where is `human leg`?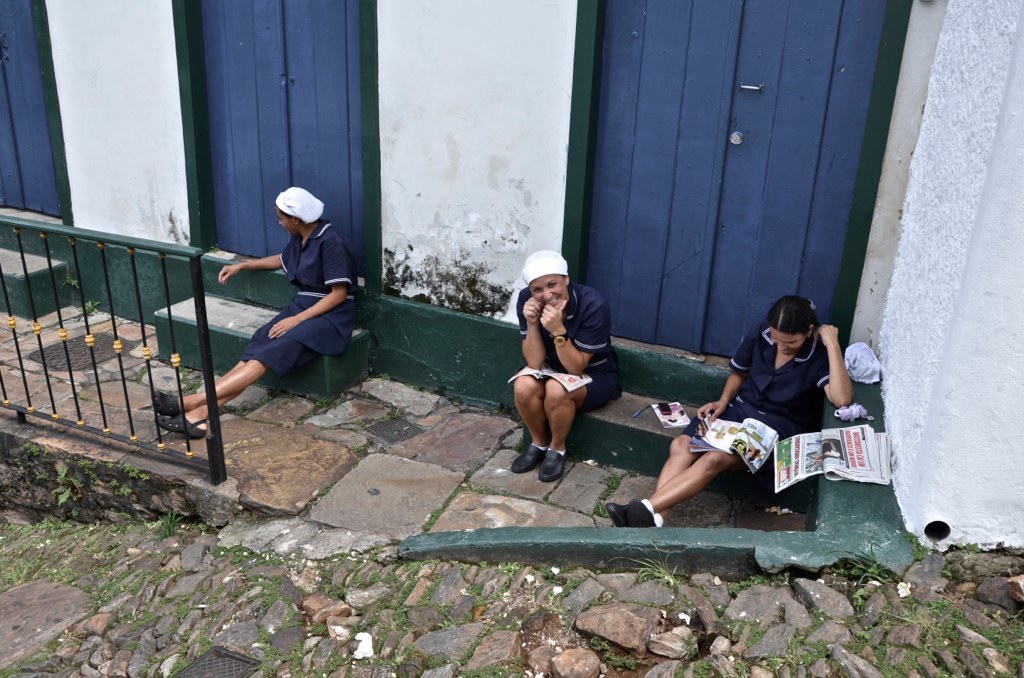
box=[507, 378, 621, 481].
